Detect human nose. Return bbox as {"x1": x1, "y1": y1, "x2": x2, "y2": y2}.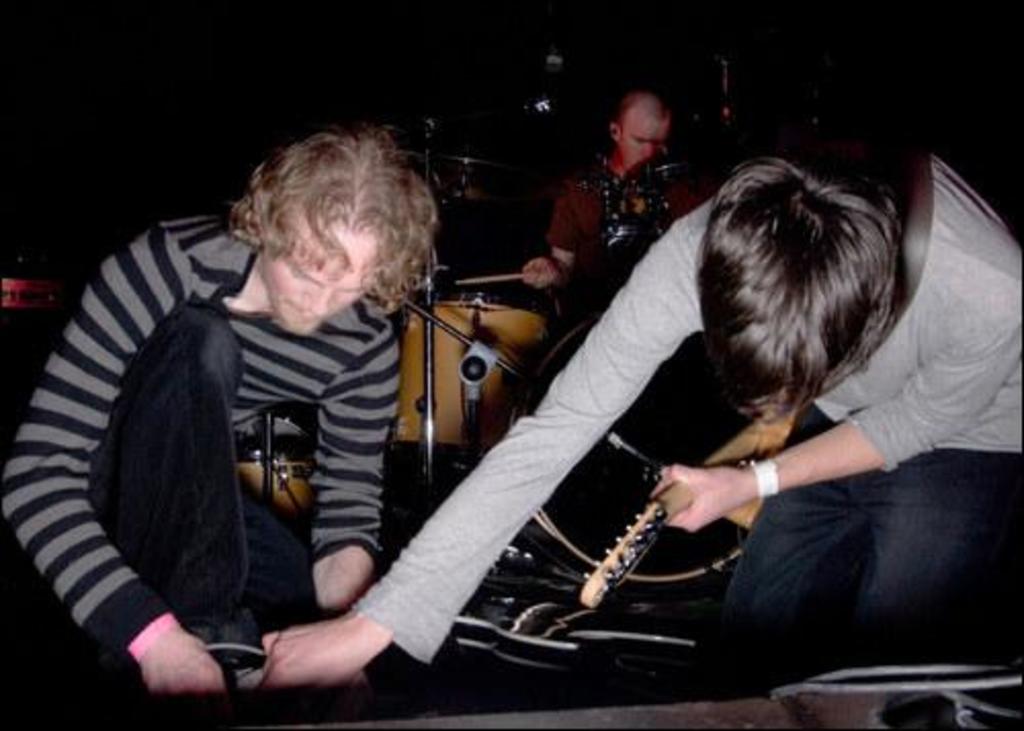
{"x1": 645, "y1": 143, "x2": 651, "y2": 156}.
